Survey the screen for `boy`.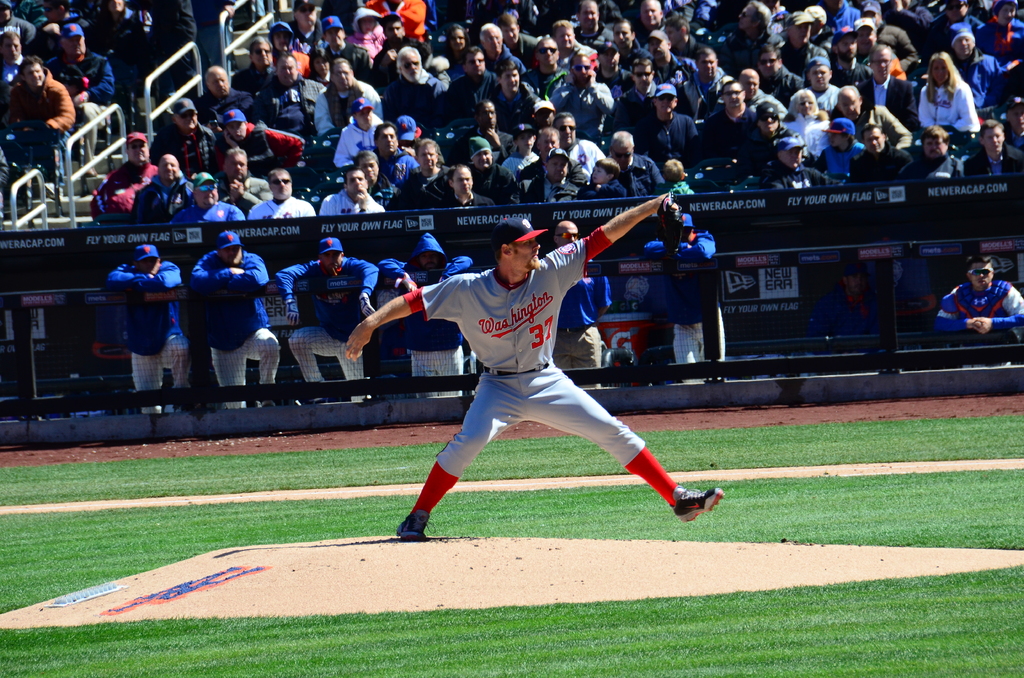
Survey found: [x1=502, y1=121, x2=548, y2=188].
